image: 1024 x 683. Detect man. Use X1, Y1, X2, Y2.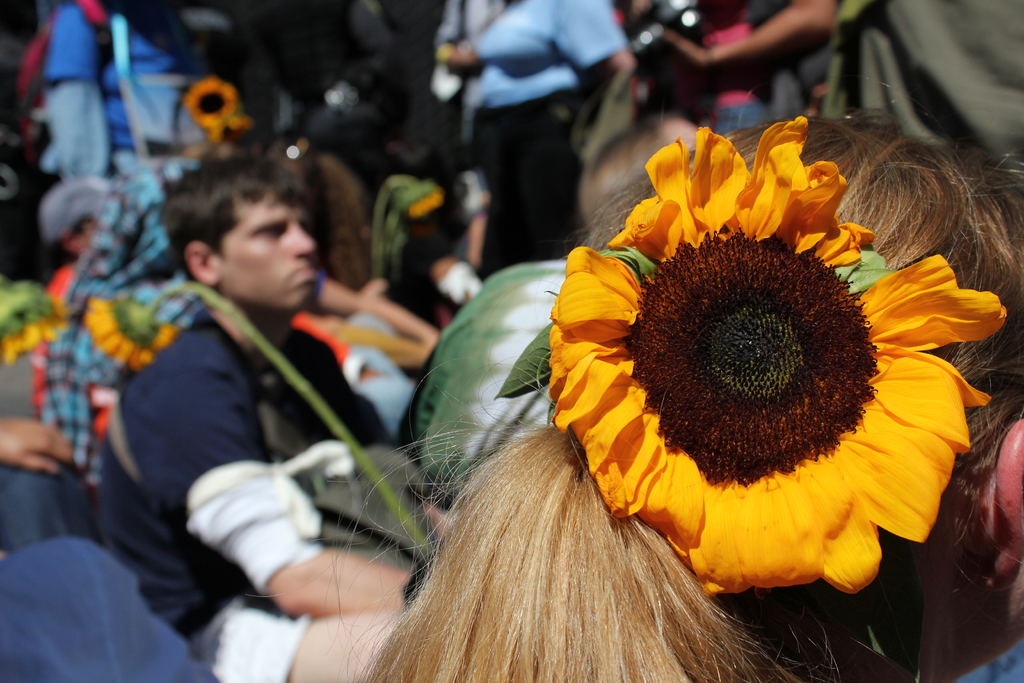
88, 140, 482, 652.
